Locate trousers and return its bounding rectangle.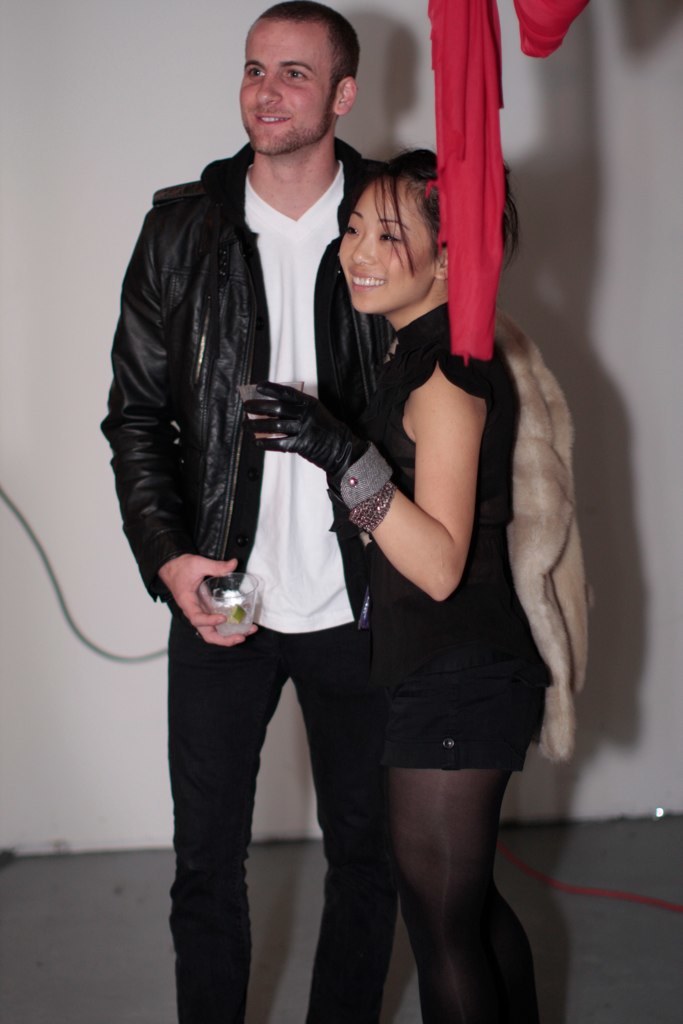
locate(163, 597, 401, 990).
